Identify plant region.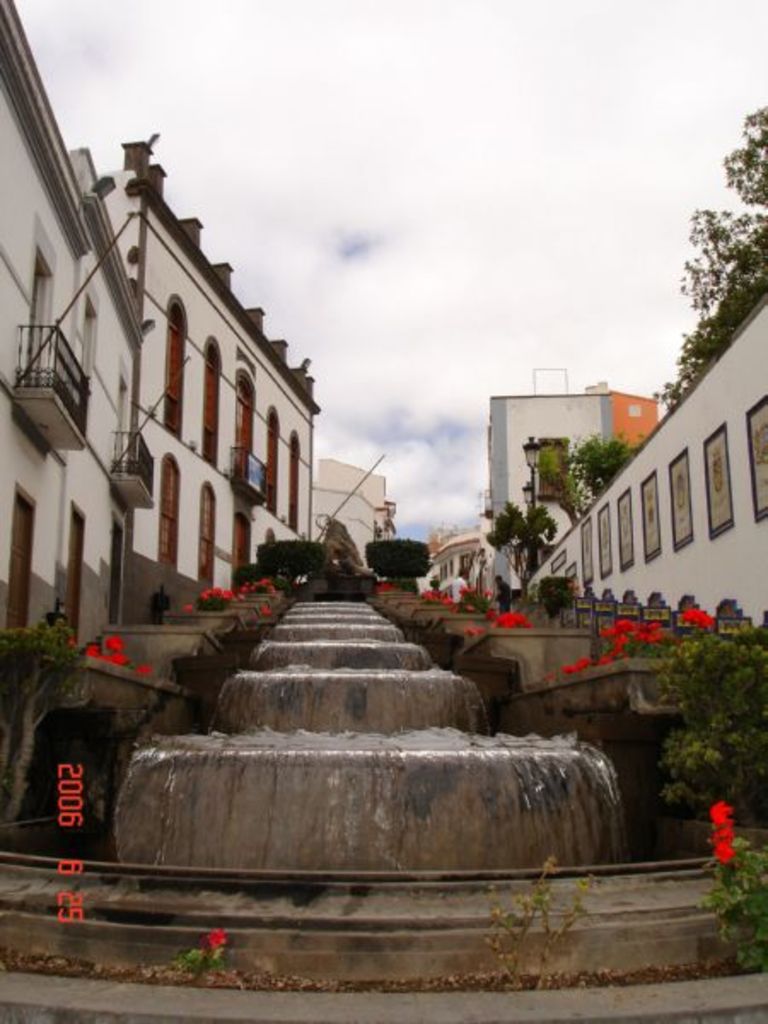
Region: [258, 577, 283, 594].
